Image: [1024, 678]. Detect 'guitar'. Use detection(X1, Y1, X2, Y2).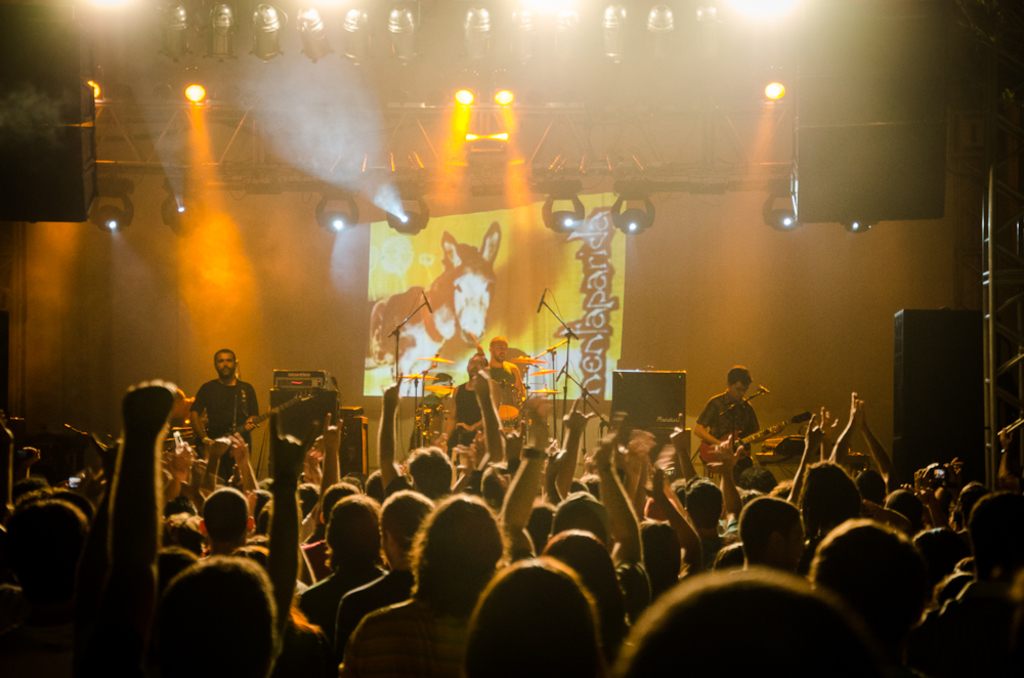
detection(698, 413, 813, 474).
